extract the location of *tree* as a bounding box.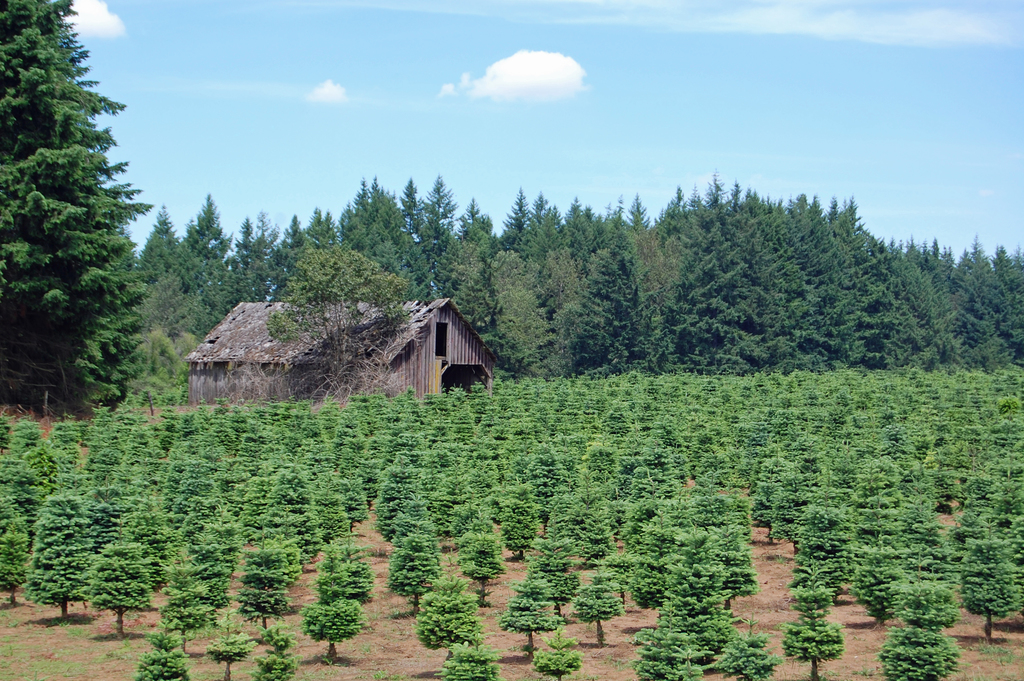
(x1=383, y1=524, x2=445, y2=603).
